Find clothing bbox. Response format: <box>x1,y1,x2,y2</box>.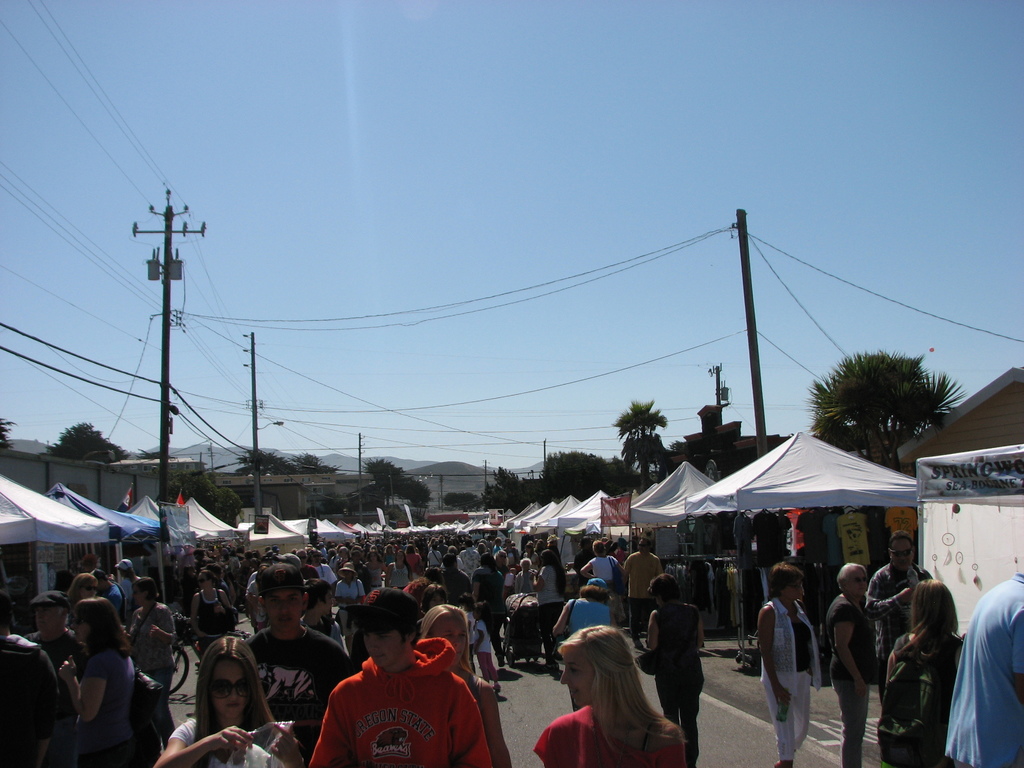
<box>622,547,662,604</box>.
